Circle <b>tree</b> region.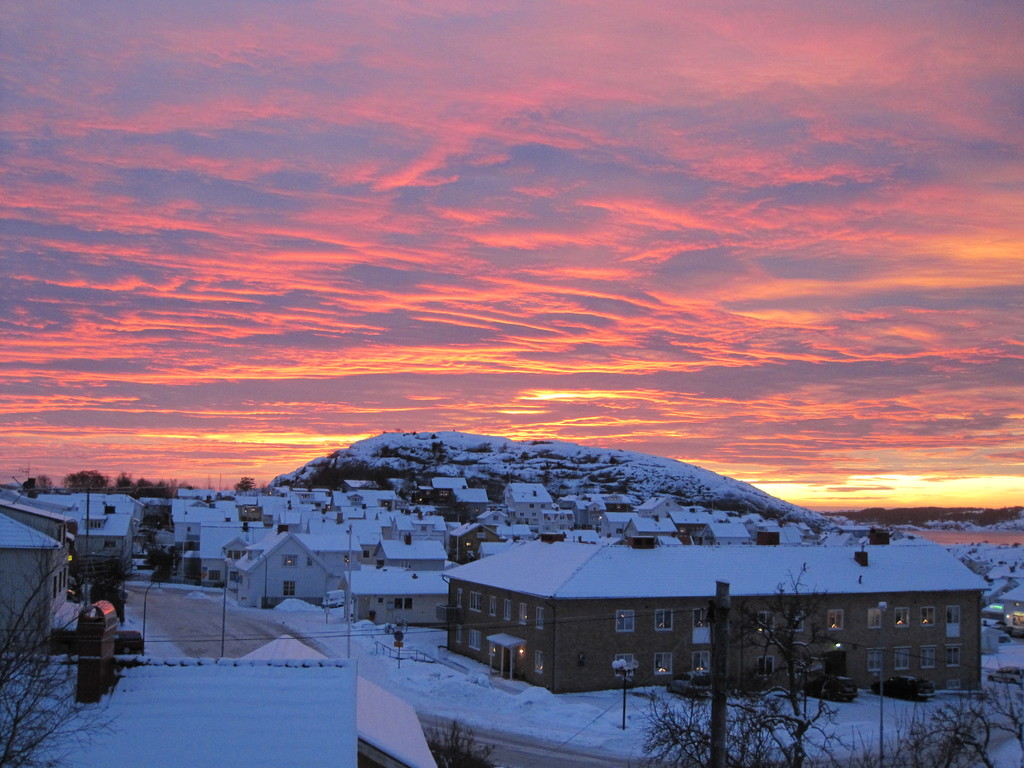
Region: [629,563,1023,765].
